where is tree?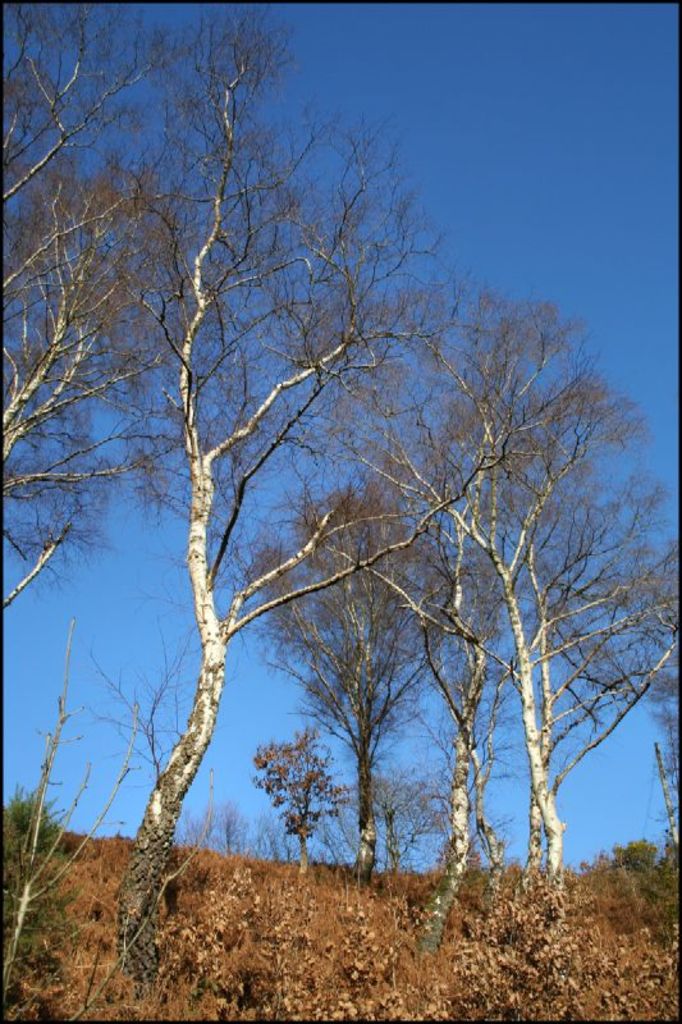
0,0,234,616.
